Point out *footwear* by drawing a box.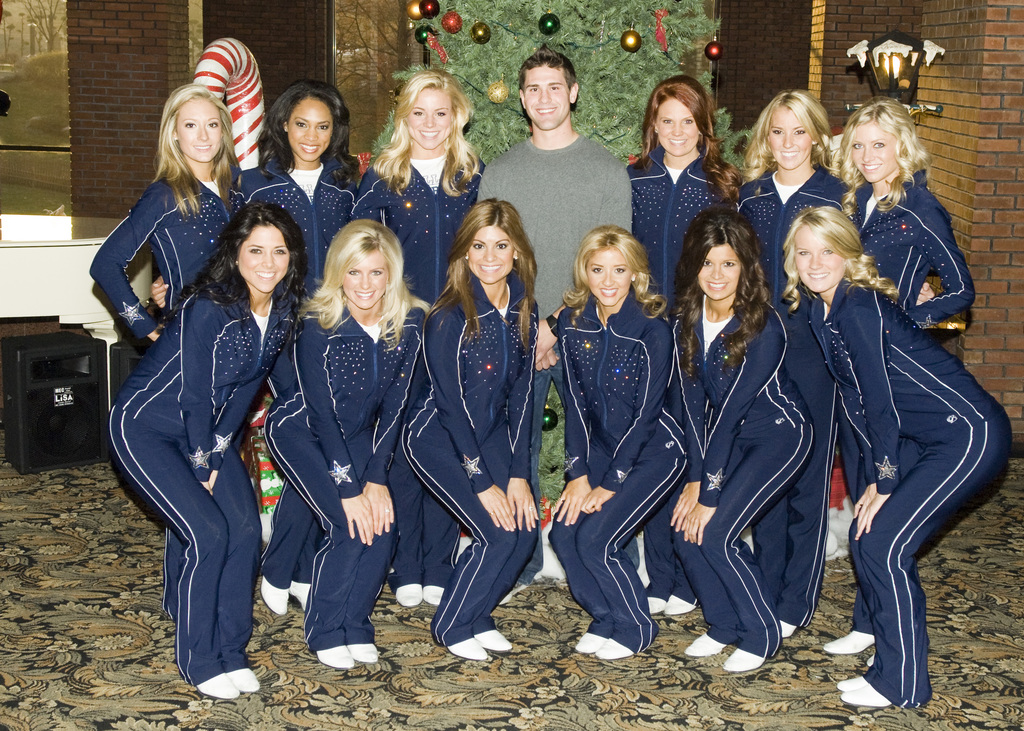
rect(396, 583, 422, 608).
